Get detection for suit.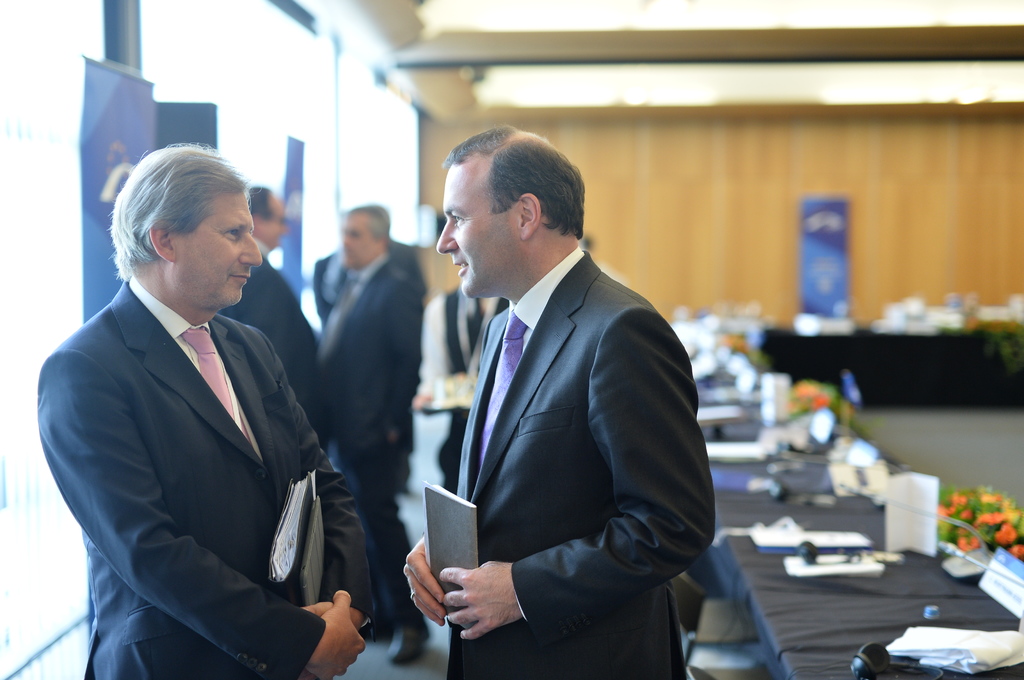
Detection: <region>315, 249, 428, 631</region>.
